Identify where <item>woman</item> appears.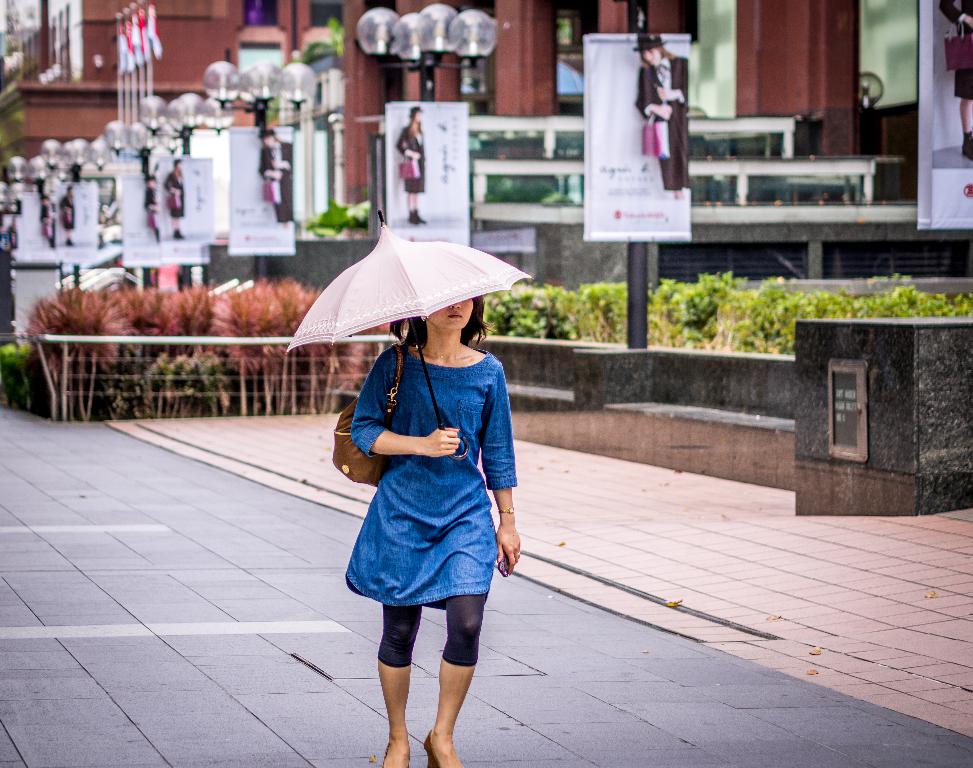
Appears at [x1=58, y1=183, x2=74, y2=248].
